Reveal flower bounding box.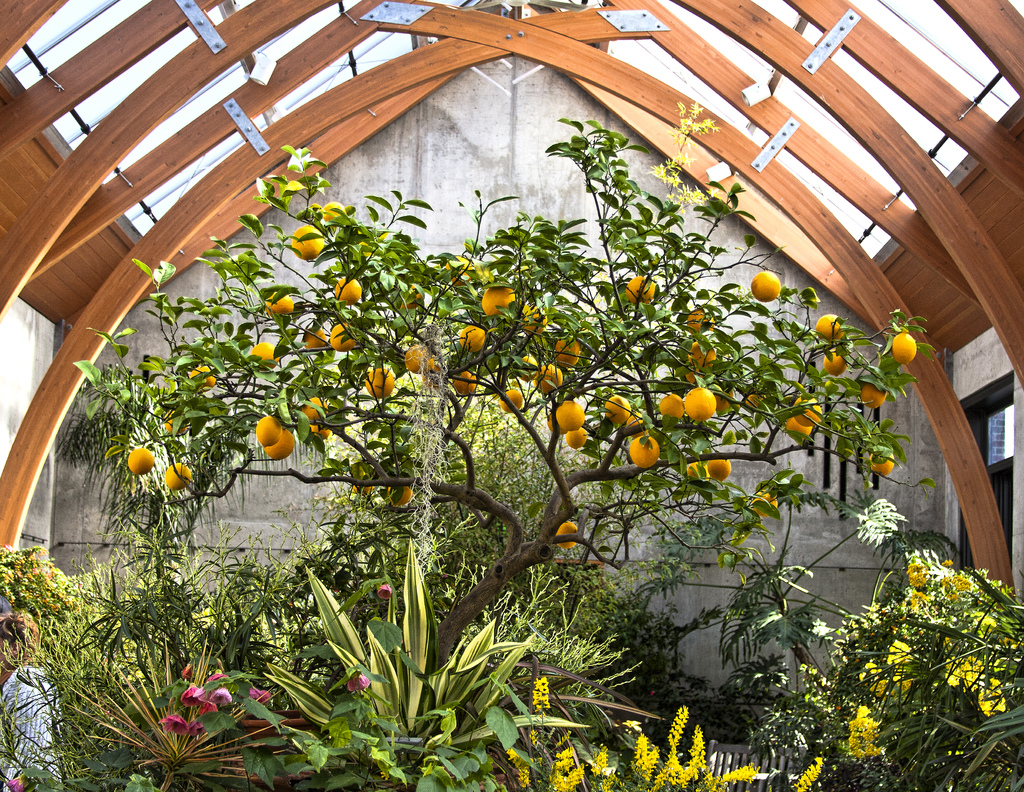
Revealed: (974, 614, 997, 633).
